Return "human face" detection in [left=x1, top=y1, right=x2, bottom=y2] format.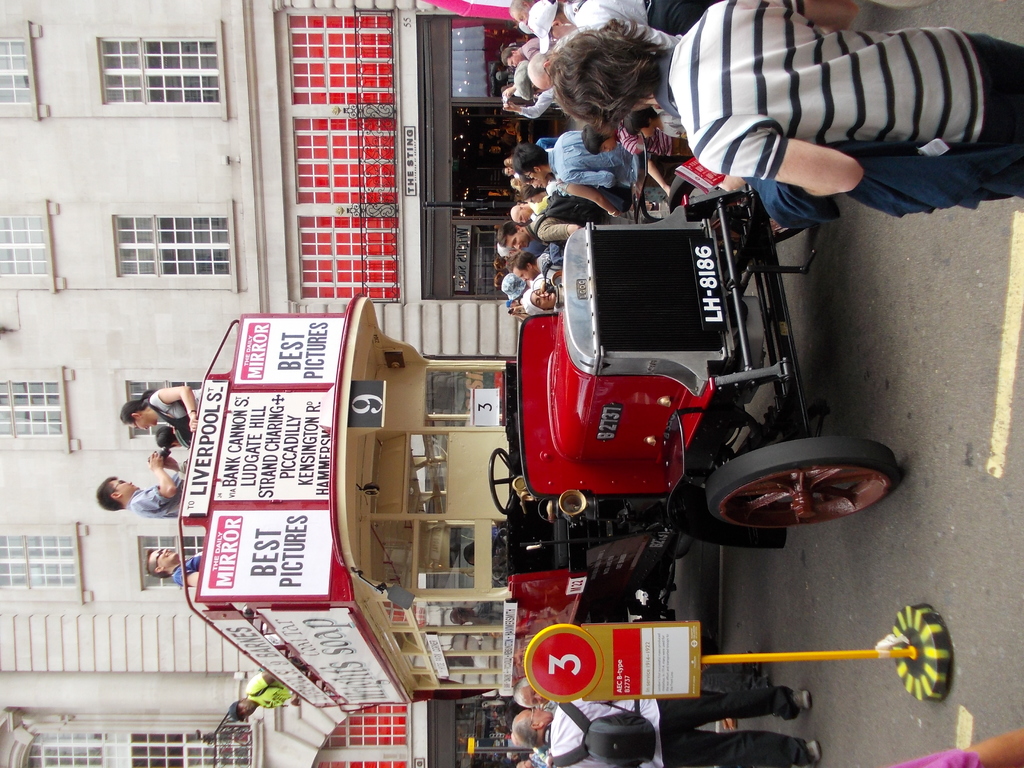
[left=153, top=549, right=182, bottom=564].
